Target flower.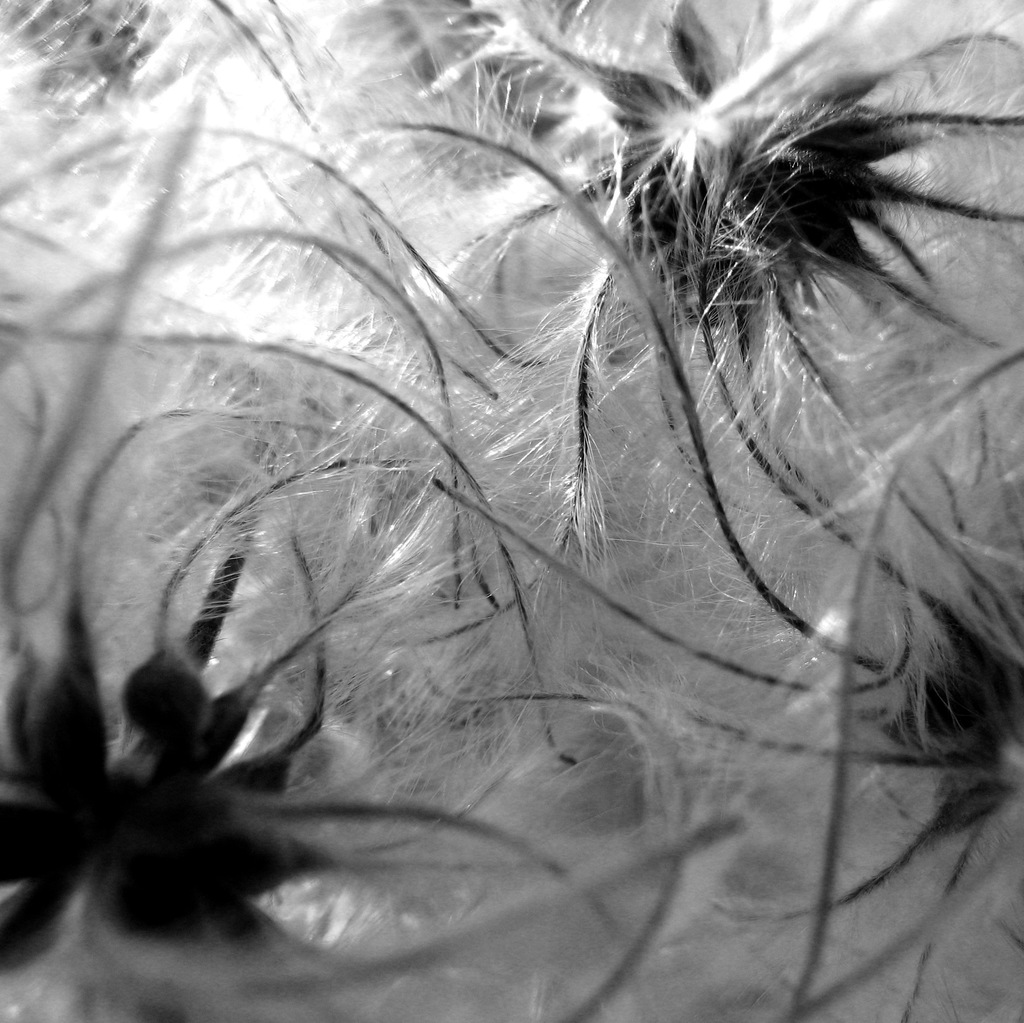
Target region: (x1=0, y1=2, x2=1023, y2=1014).
